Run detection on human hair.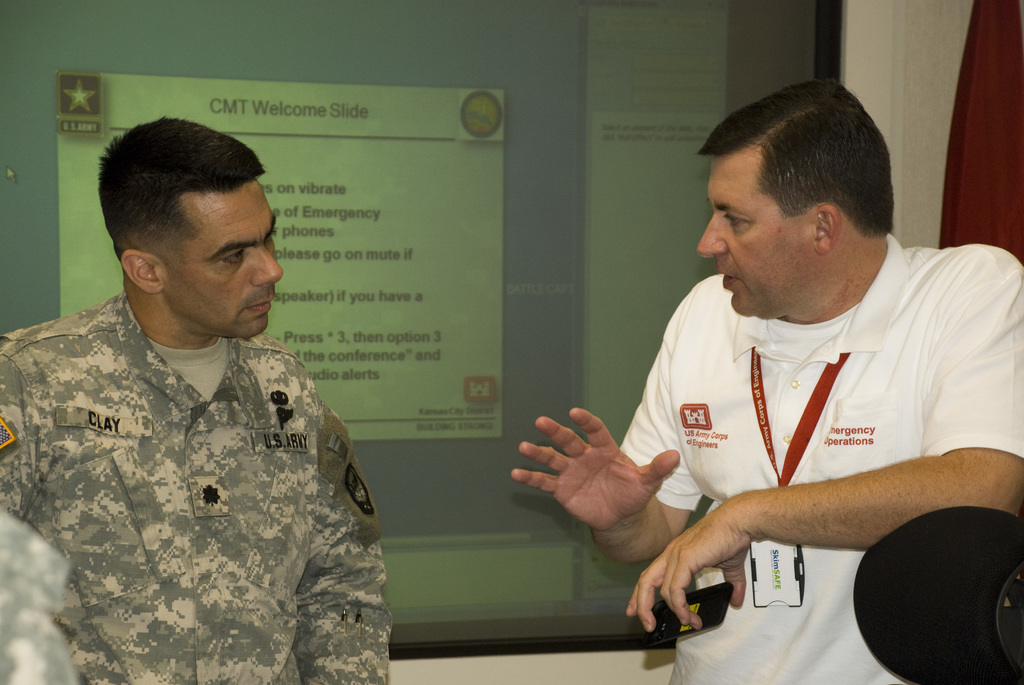
Result: [left=696, top=75, right=896, bottom=240].
